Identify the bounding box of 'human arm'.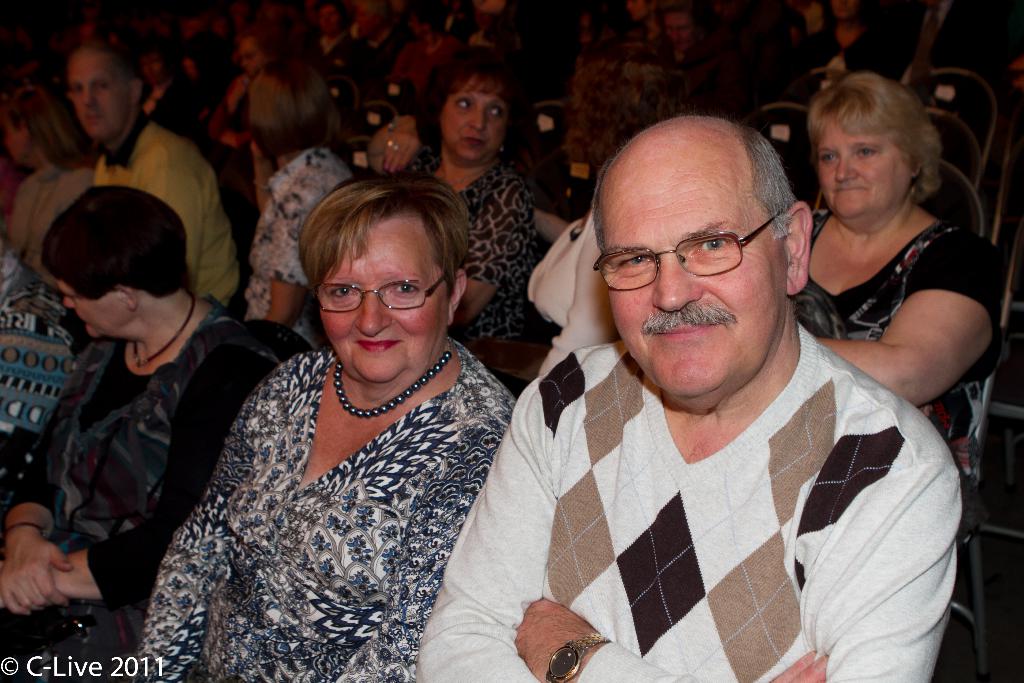
pyautogui.locateOnScreen(264, 182, 332, 334).
